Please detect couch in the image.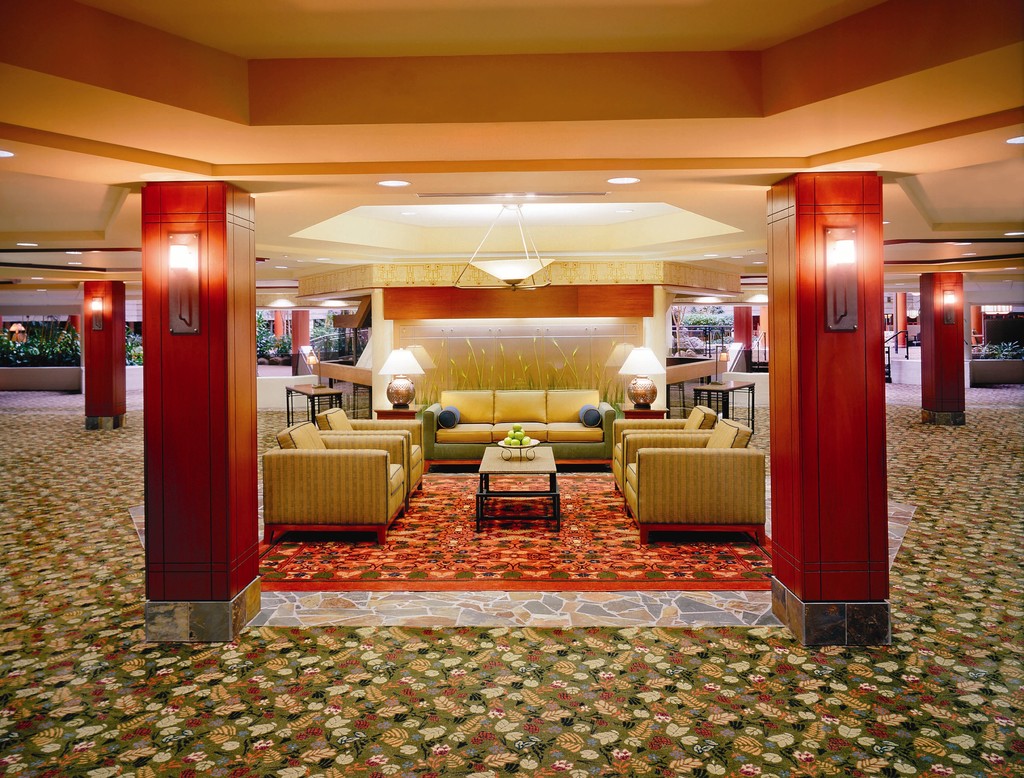
[x1=589, y1=409, x2=777, y2=541].
